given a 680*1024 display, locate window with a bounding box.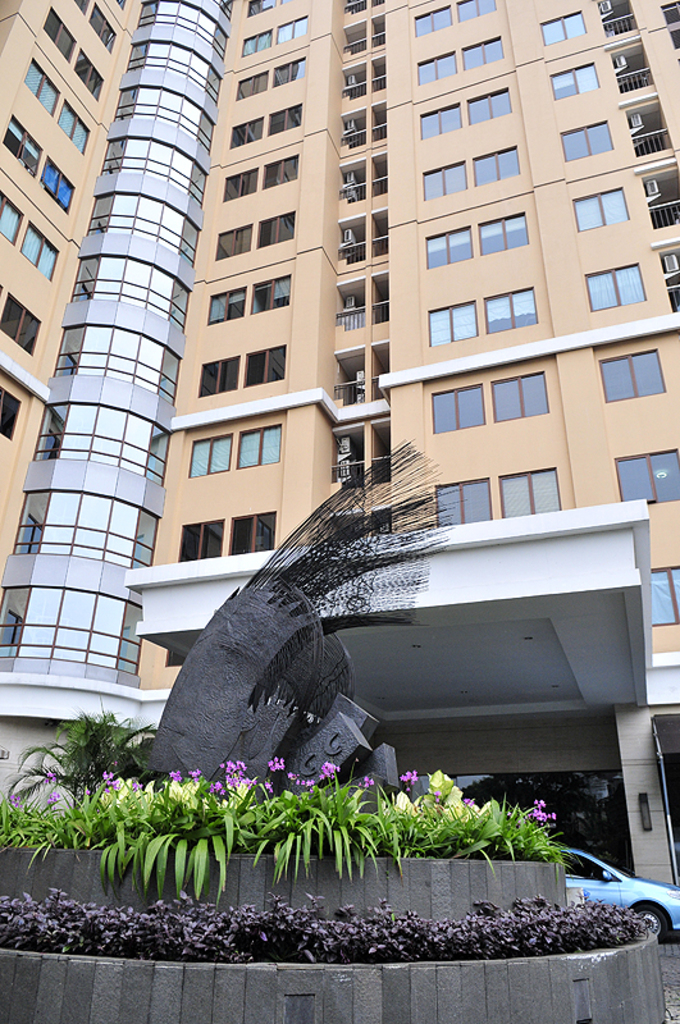
Located: 236:508:287:554.
